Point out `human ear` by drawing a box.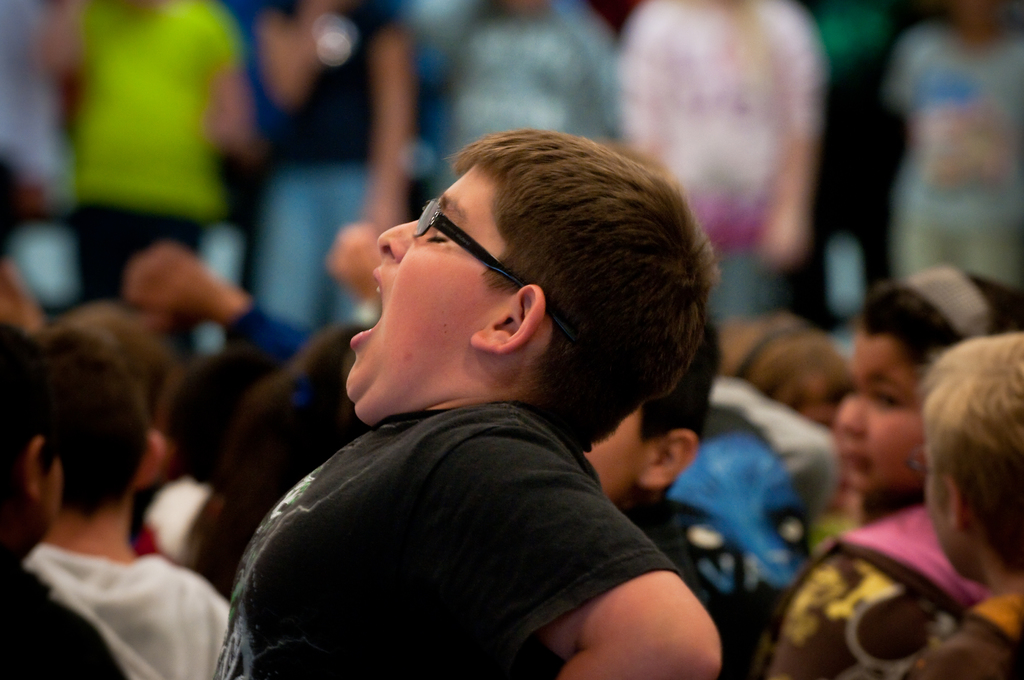
[left=140, top=428, right=165, bottom=492].
